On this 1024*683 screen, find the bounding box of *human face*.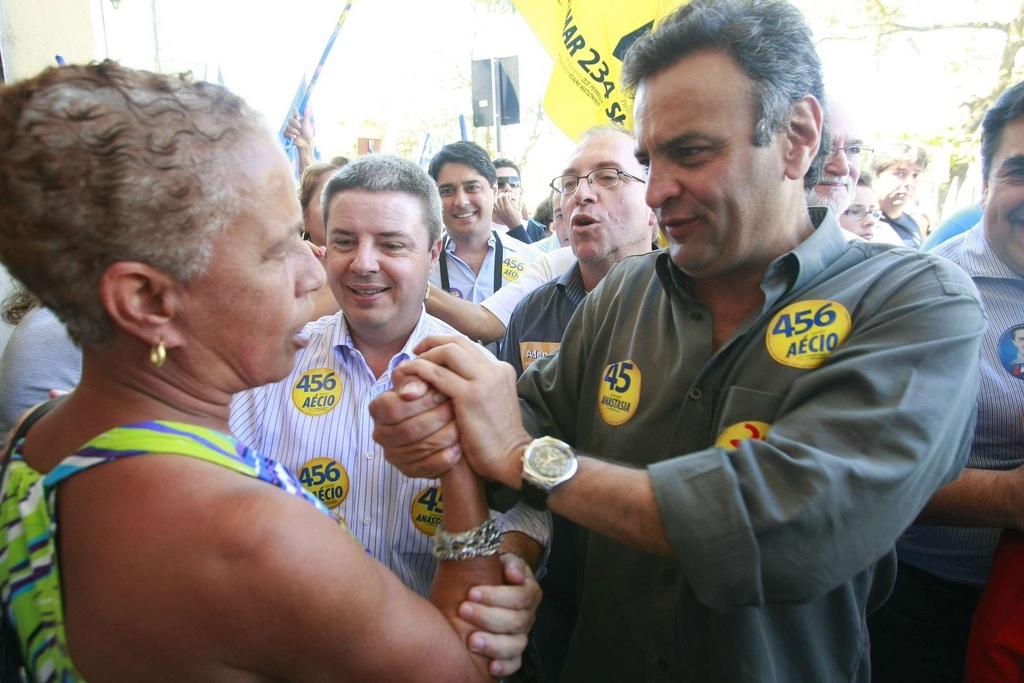
Bounding box: pyautogui.locateOnScreen(807, 102, 867, 211).
